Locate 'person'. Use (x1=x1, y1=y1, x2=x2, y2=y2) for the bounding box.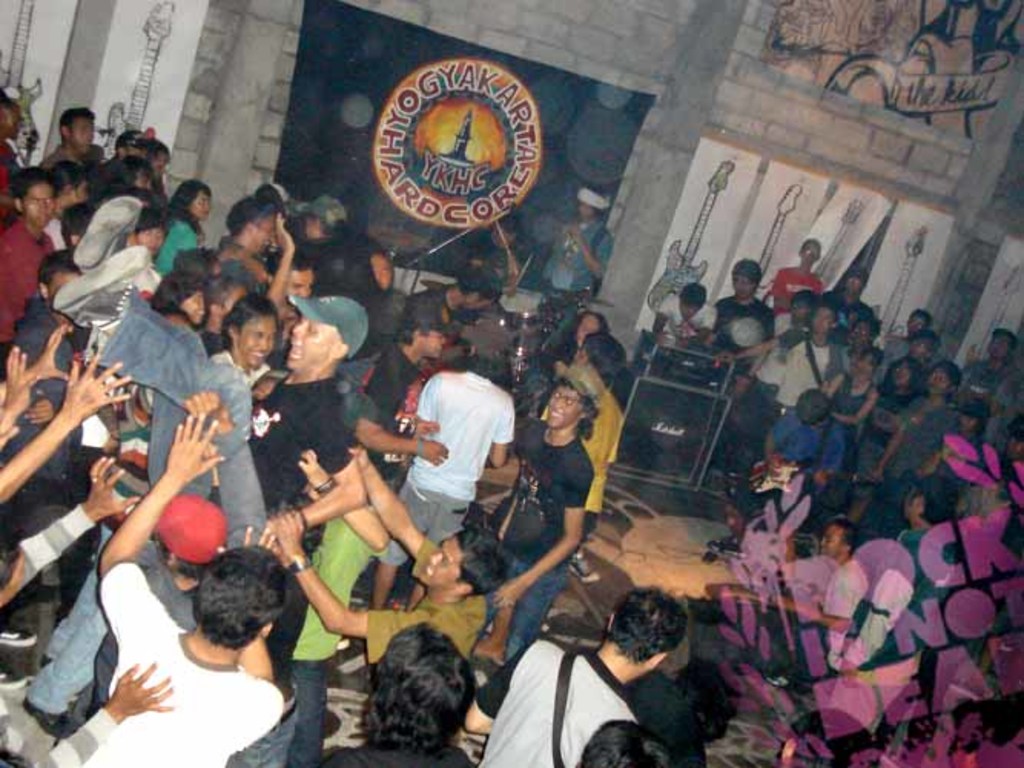
(x1=37, y1=158, x2=92, y2=253).
